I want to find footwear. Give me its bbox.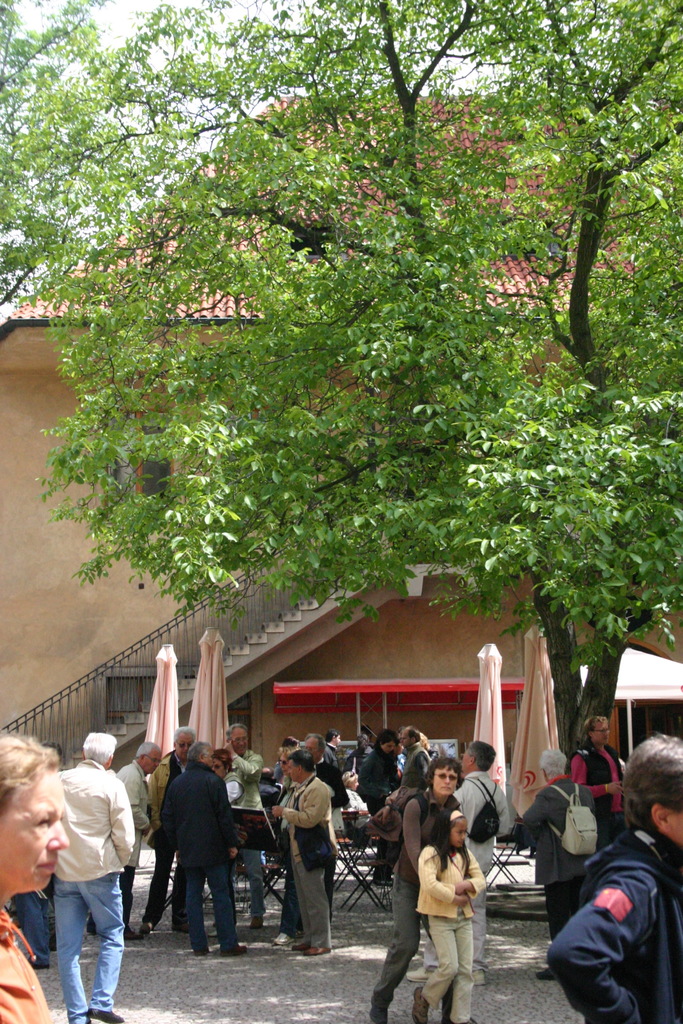
126, 929, 143, 944.
